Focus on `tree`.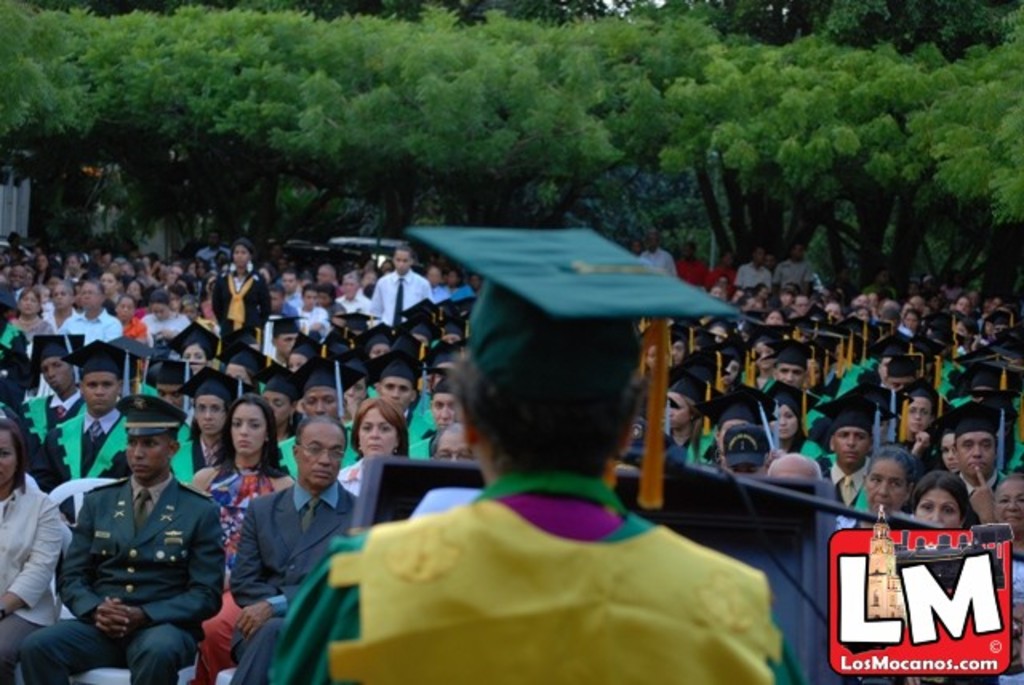
Focused at left=333, top=18, right=435, bottom=136.
